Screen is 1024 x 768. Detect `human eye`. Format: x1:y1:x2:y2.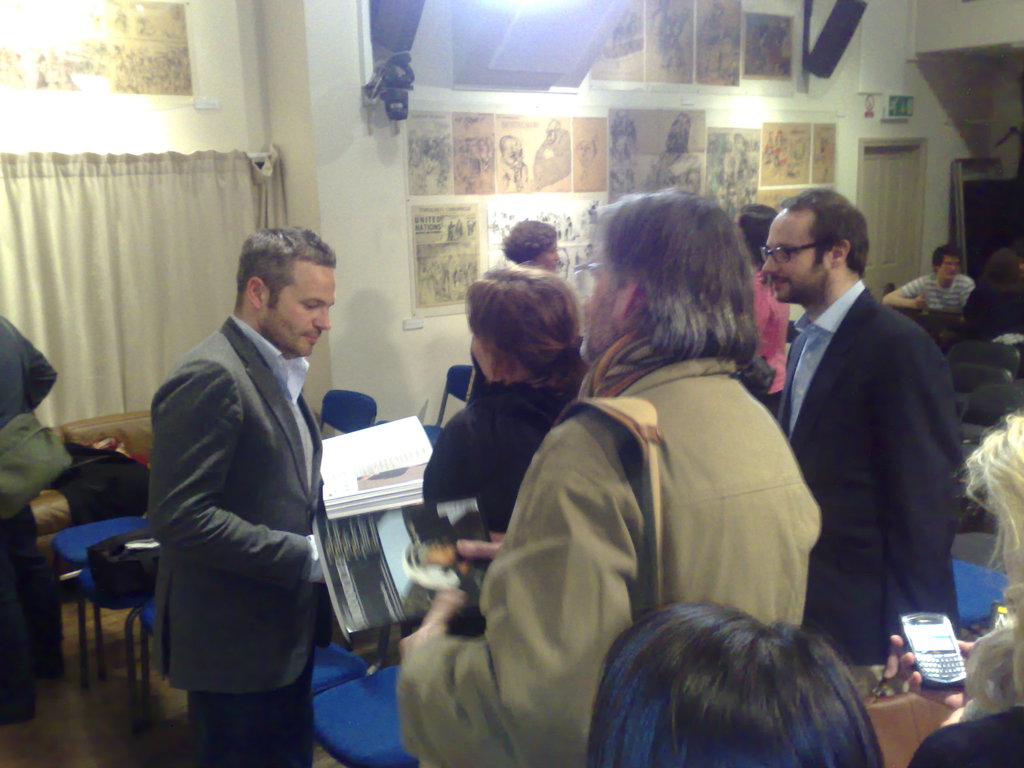
943:259:953:271.
